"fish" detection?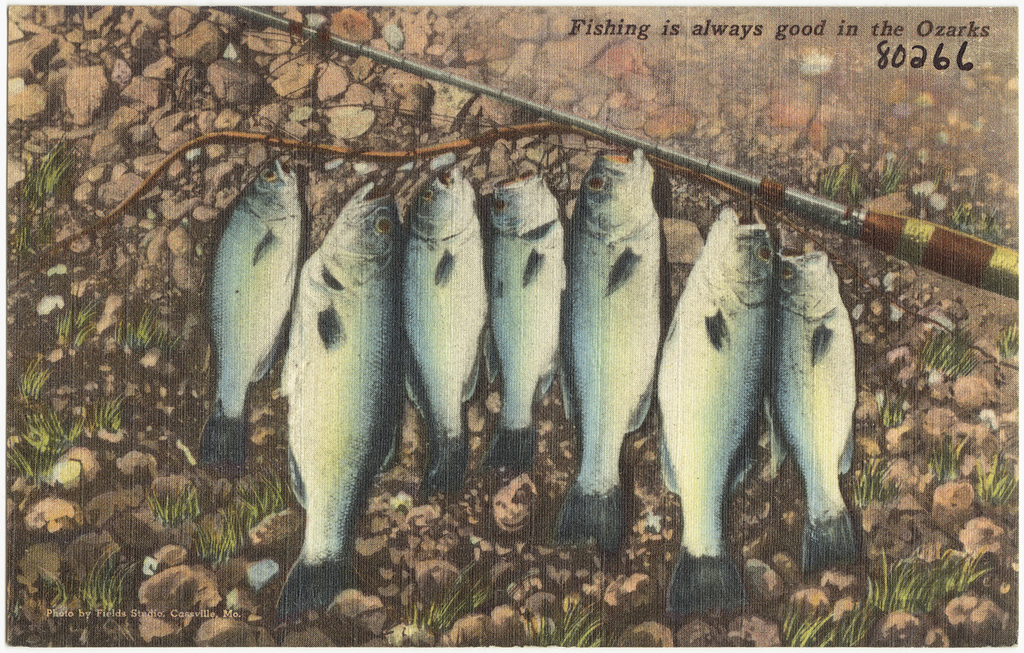
box(758, 258, 864, 573)
